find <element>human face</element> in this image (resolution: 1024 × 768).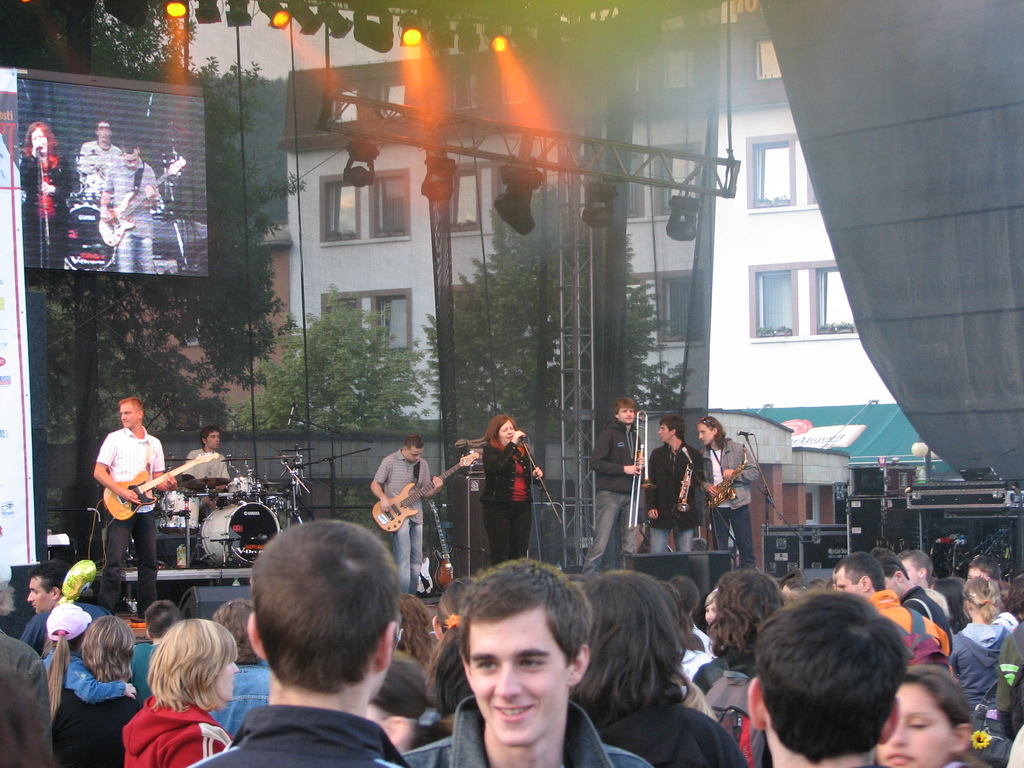
Rect(208, 662, 240, 701).
